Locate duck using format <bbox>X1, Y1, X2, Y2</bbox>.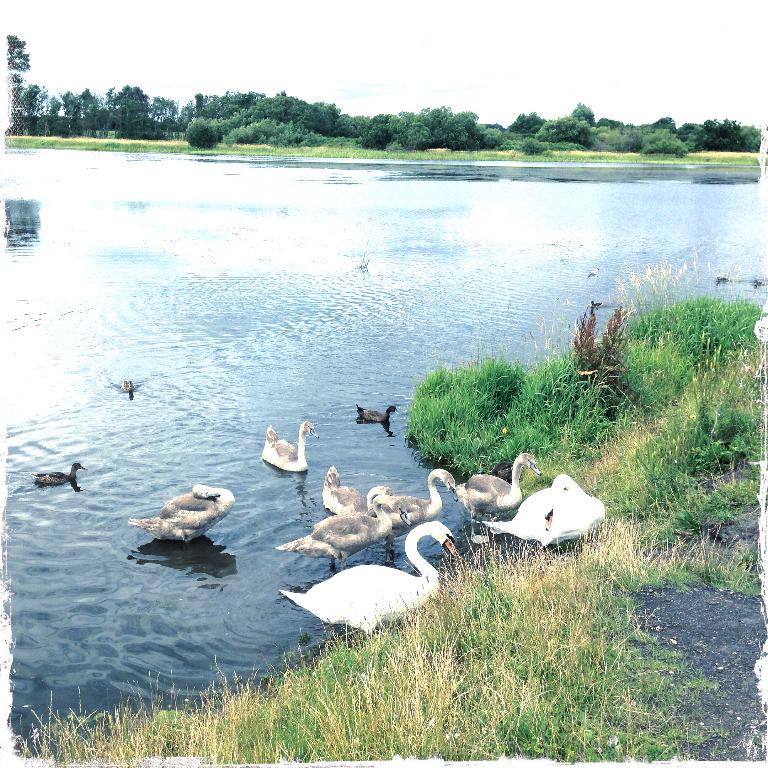
<bbox>349, 407, 398, 432</bbox>.
